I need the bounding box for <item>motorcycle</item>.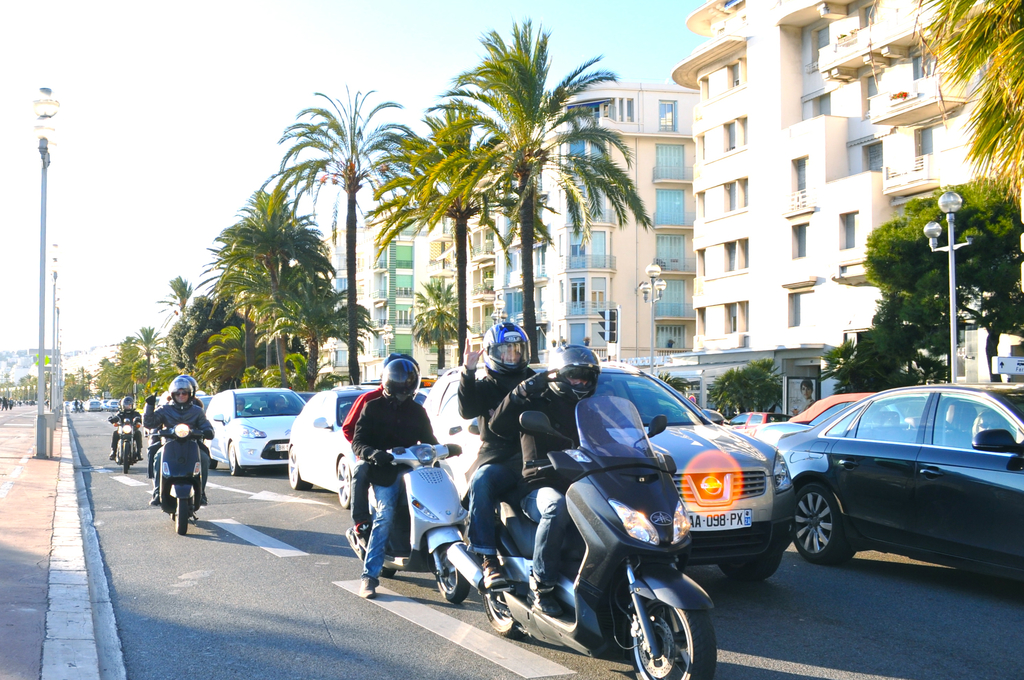
Here it is: <bbox>107, 419, 147, 476</bbox>.
